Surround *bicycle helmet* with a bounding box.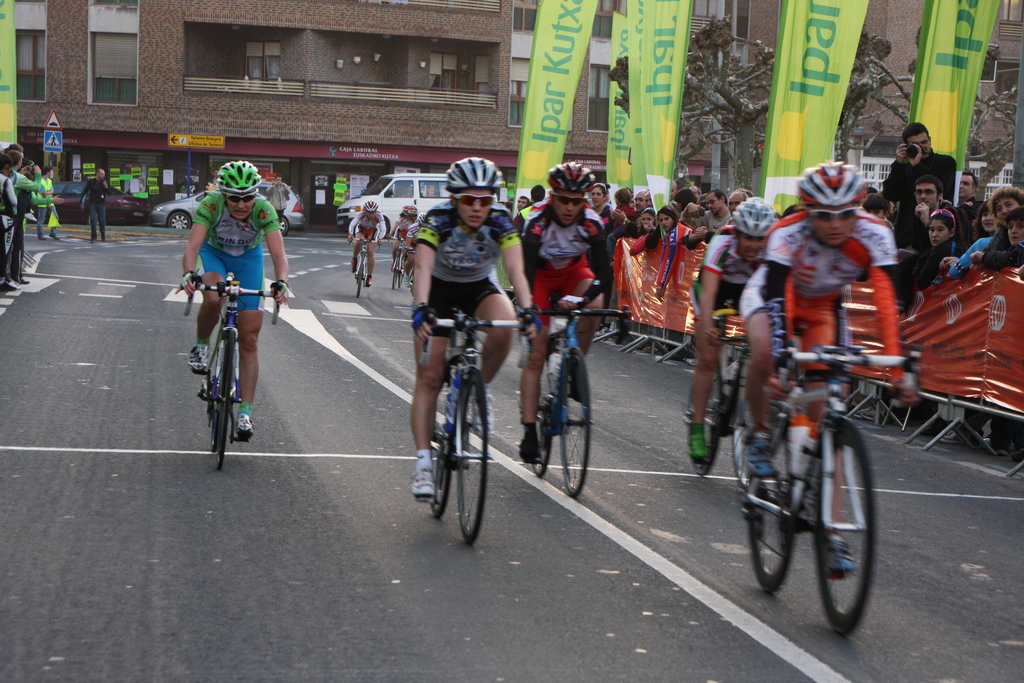
(x1=794, y1=165, x2=868, y2=215).
